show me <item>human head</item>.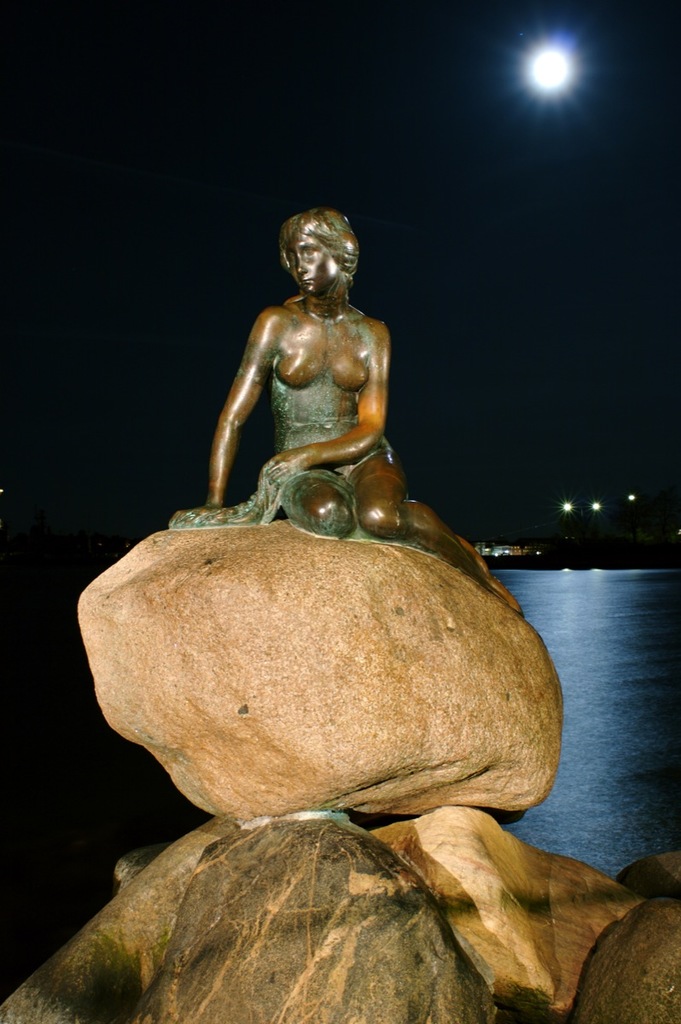
<item>human head</item> is here: pyautogui.locateOnScreen(276, 201, 358, 294).
